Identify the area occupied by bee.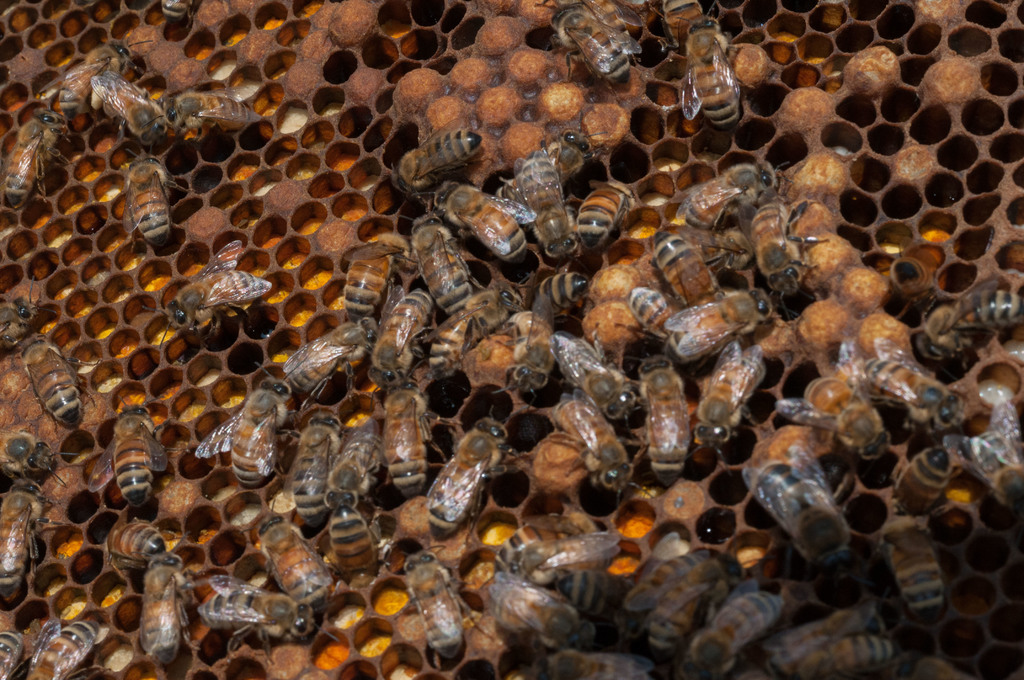
Area: 0/293/36/357.
